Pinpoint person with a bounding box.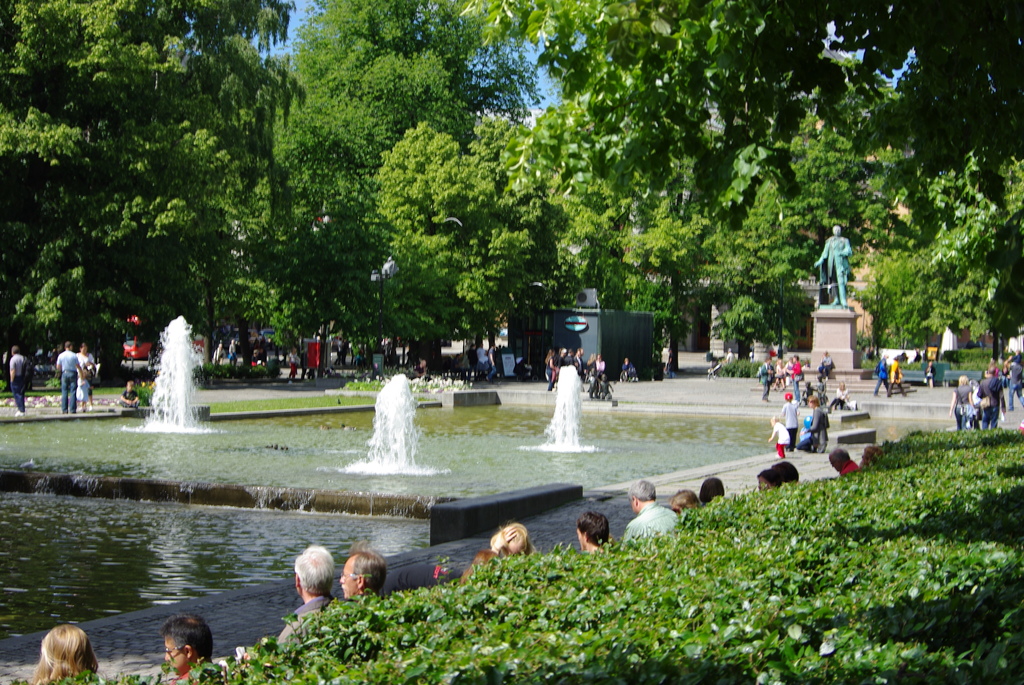
668/487/698/518.
